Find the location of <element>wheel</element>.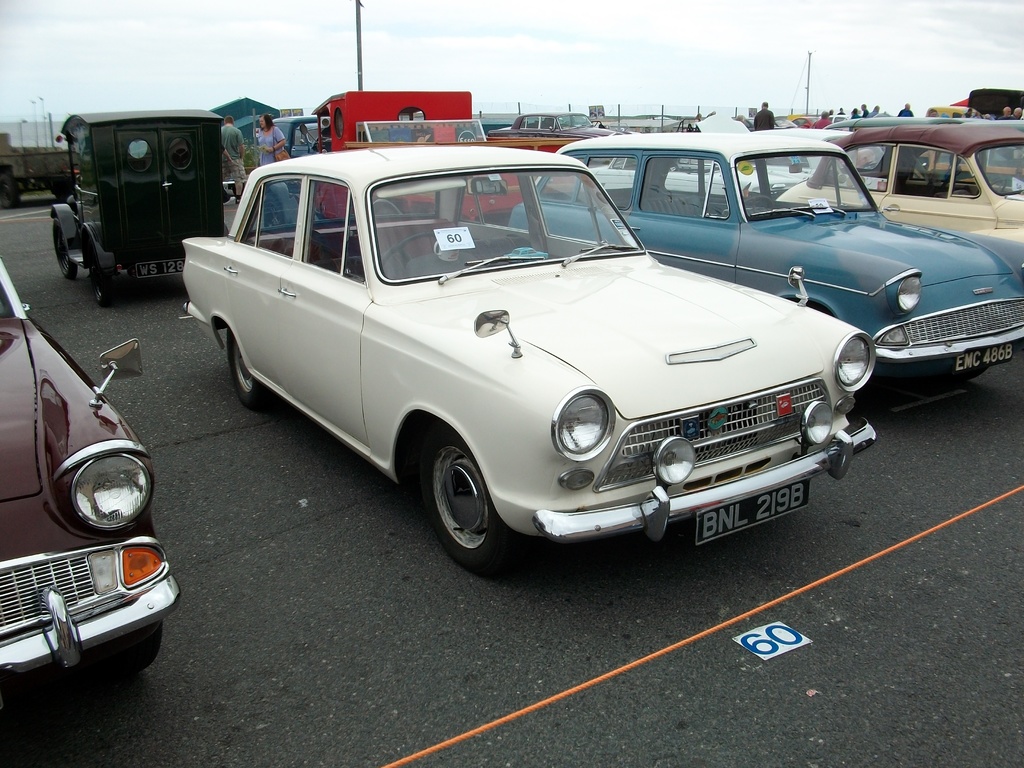
Location: [x1=376, y1=229, x2=440, y2=273].
